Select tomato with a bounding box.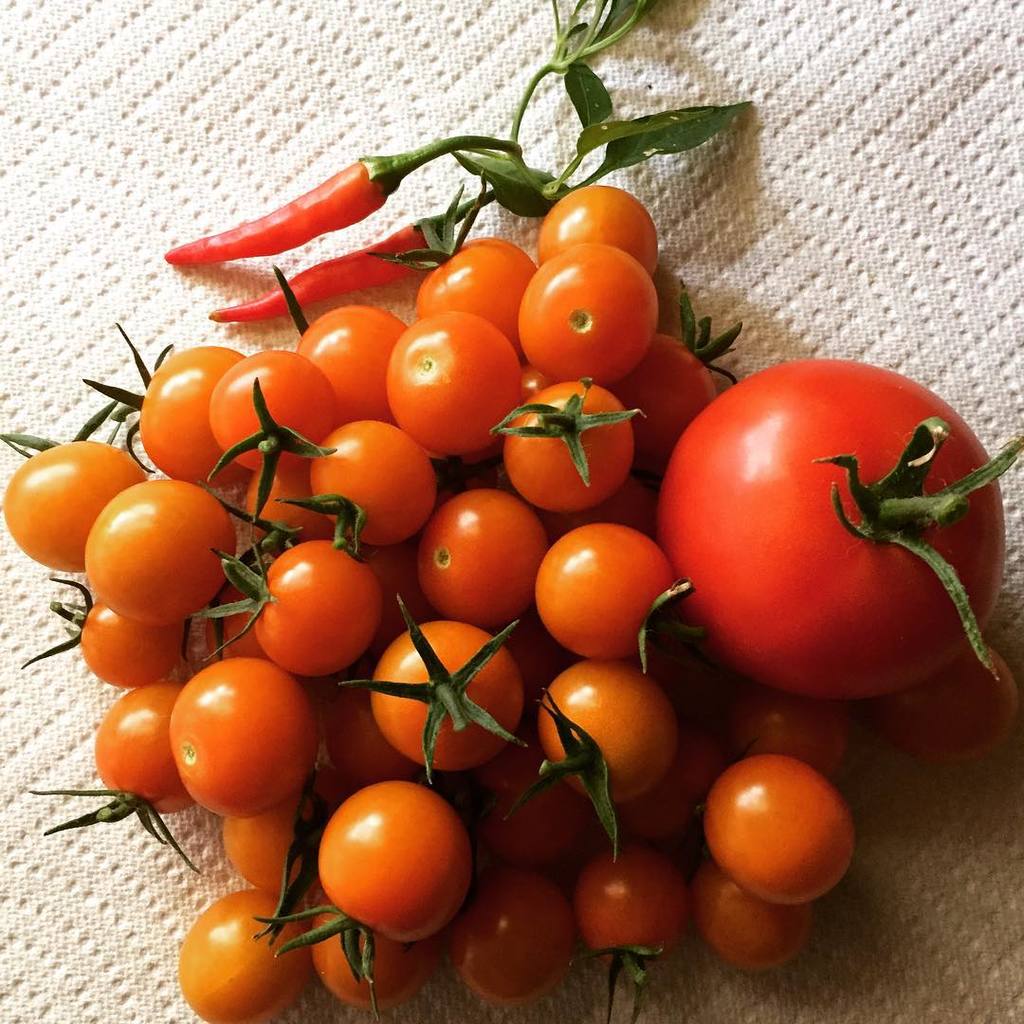
bbox=(384, 309, 535, 455).
